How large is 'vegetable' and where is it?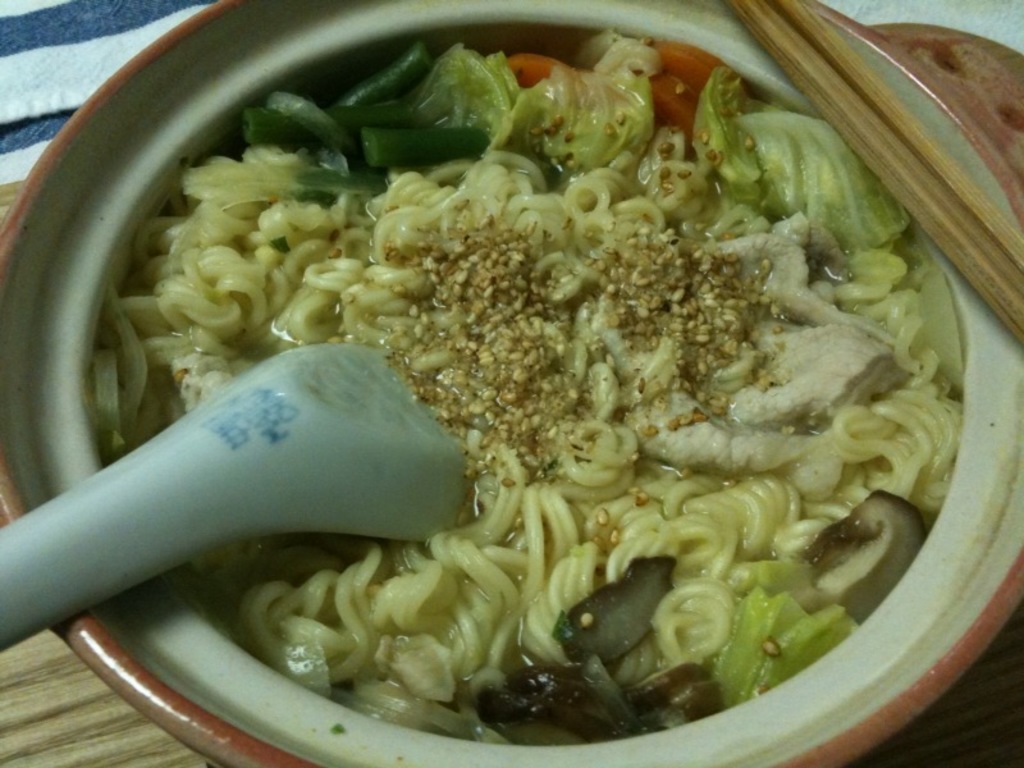
Bounding box: l=566, t=557, r=673, b=663.
